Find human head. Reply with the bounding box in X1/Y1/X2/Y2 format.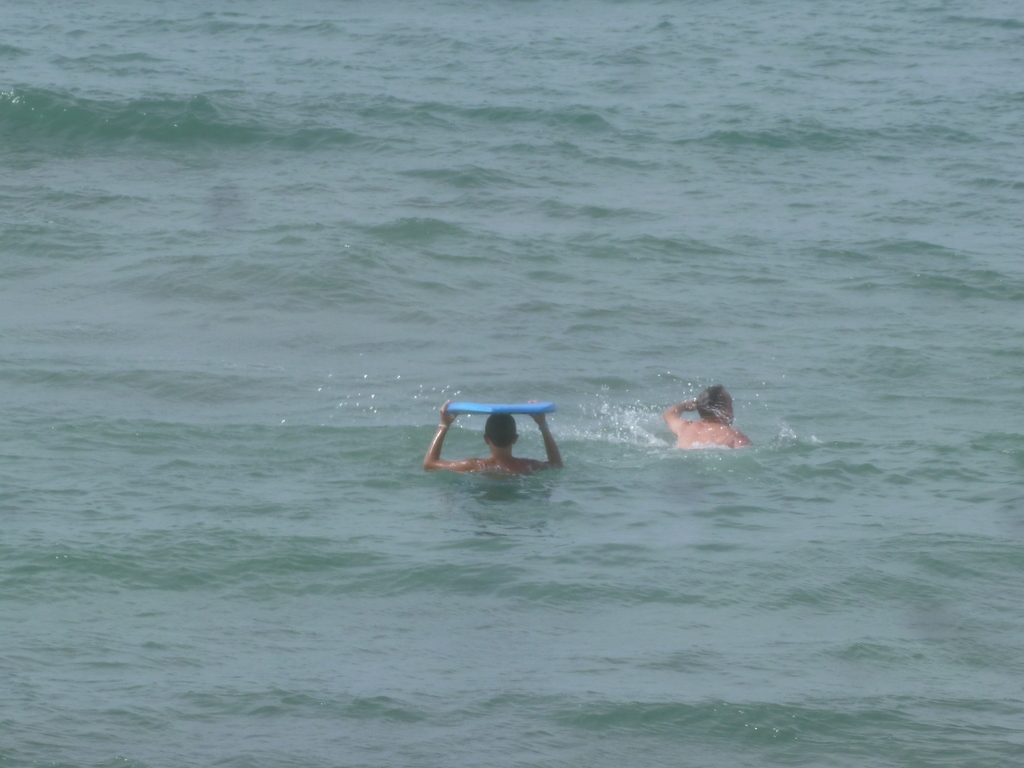
700/381/738/426.
